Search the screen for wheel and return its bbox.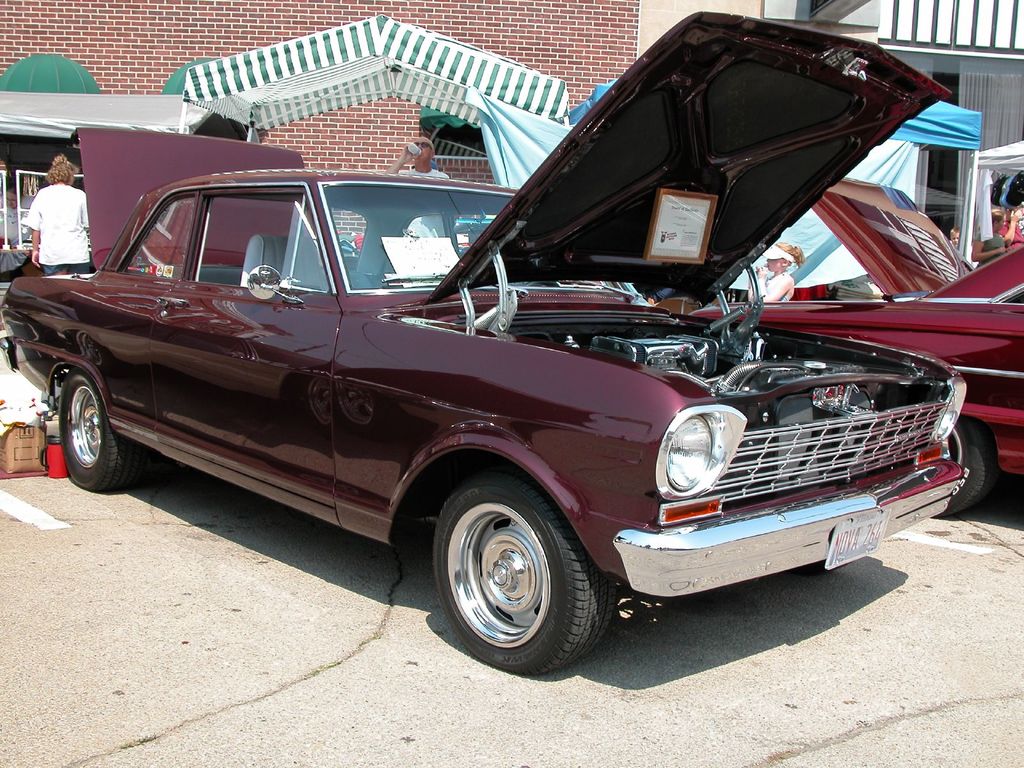
Found: [left=929, top=414, right=997, bottom=520].
